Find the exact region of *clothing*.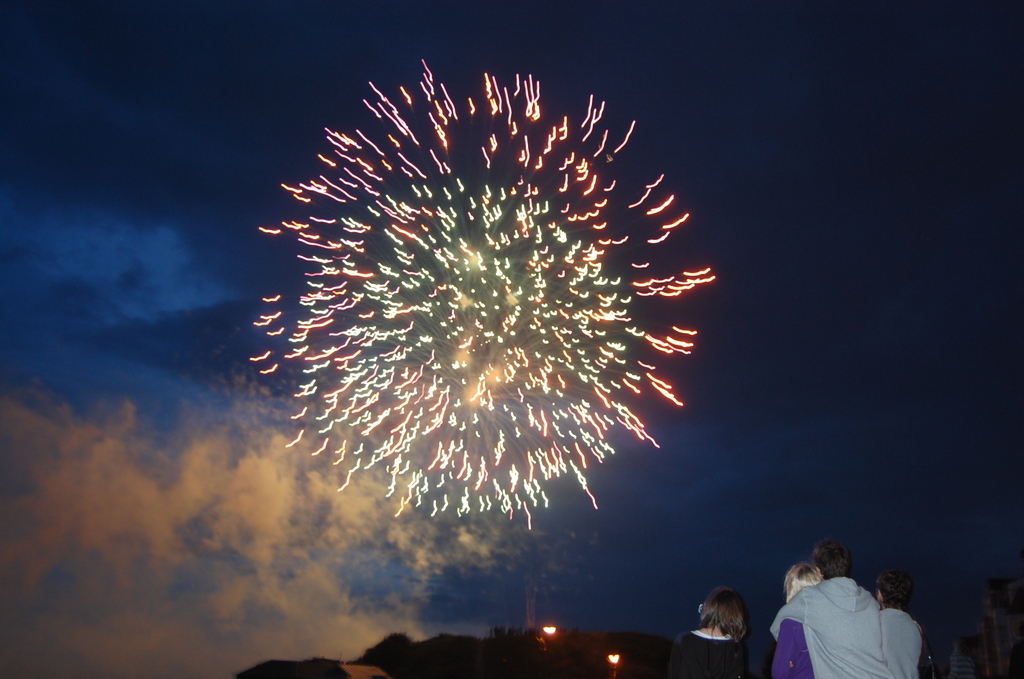
Exact region: l=869, t=610, r=923, b=678.
